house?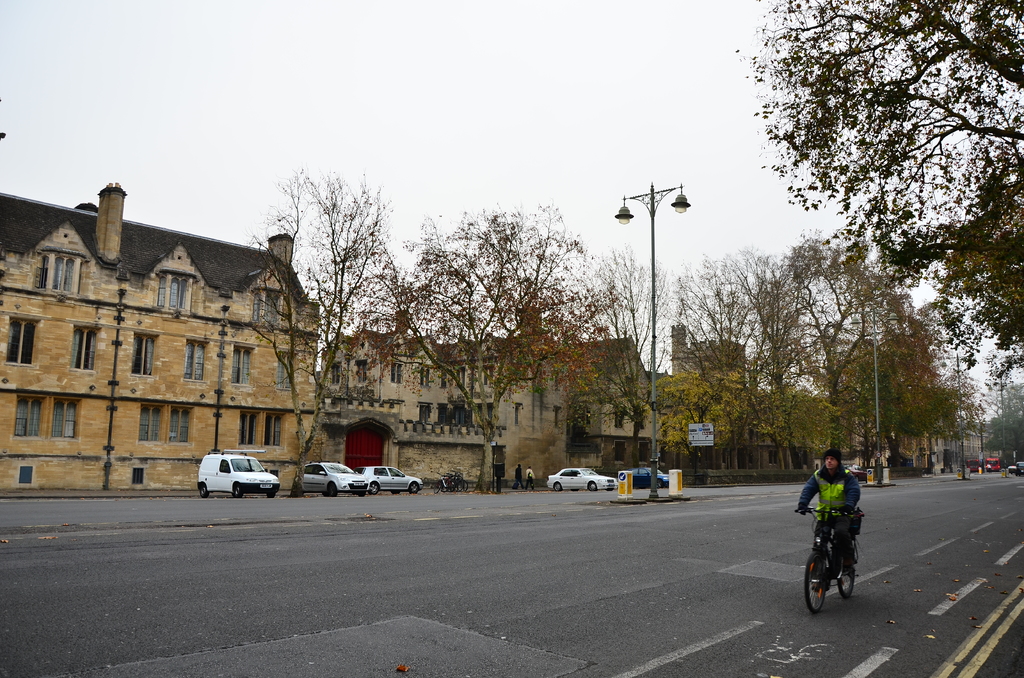
rect(947, 424, 990, 477)
